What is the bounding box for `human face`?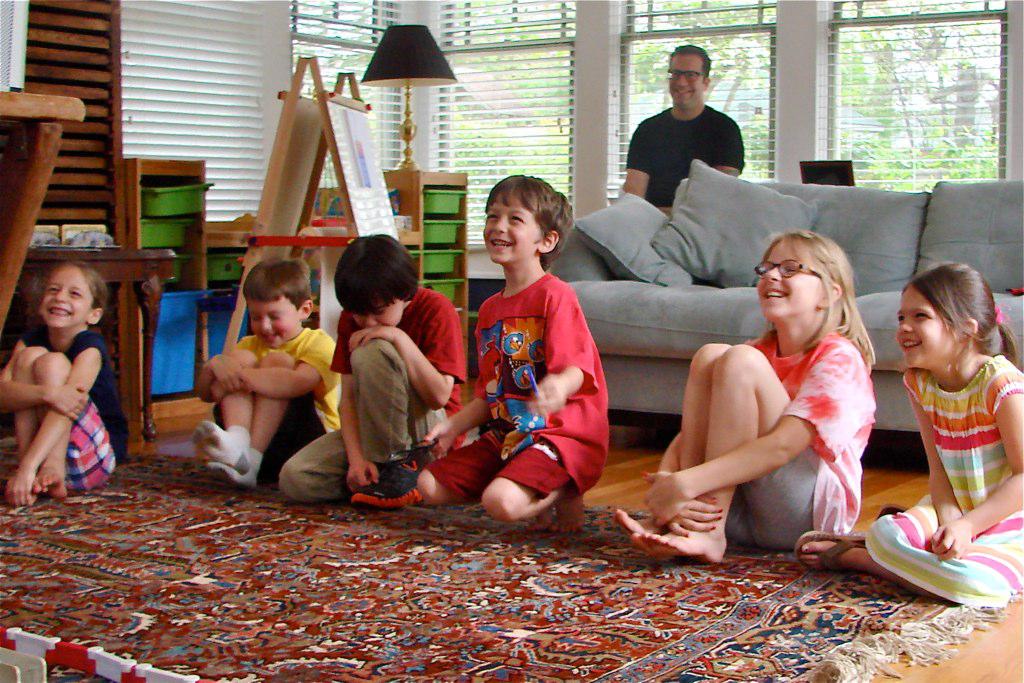
893,282,956,364.
